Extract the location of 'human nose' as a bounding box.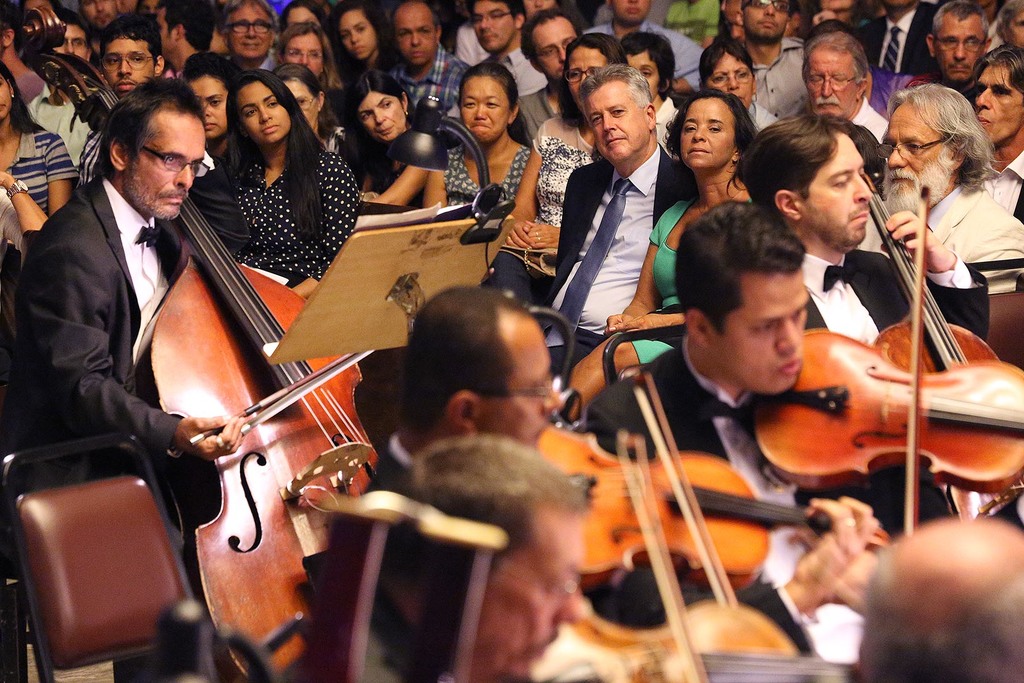
BBox(113, 60, 134, 76).
